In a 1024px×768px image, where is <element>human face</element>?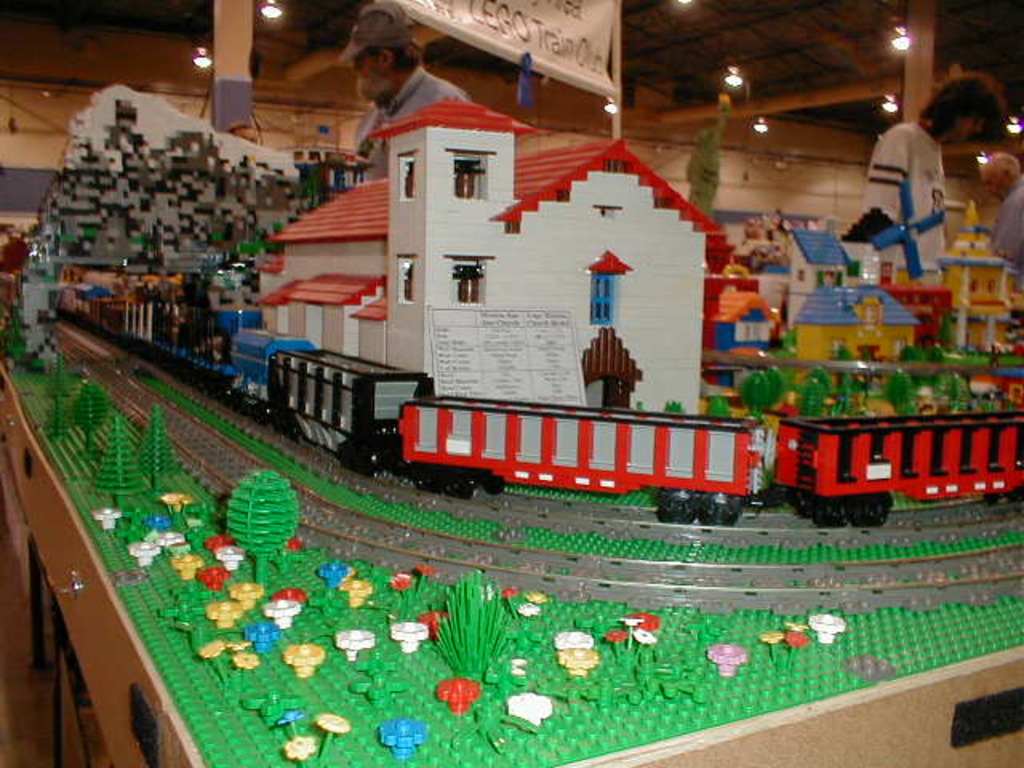
{"x1": 357, "y1": 53, "x2": 379, "y2": 94}.
